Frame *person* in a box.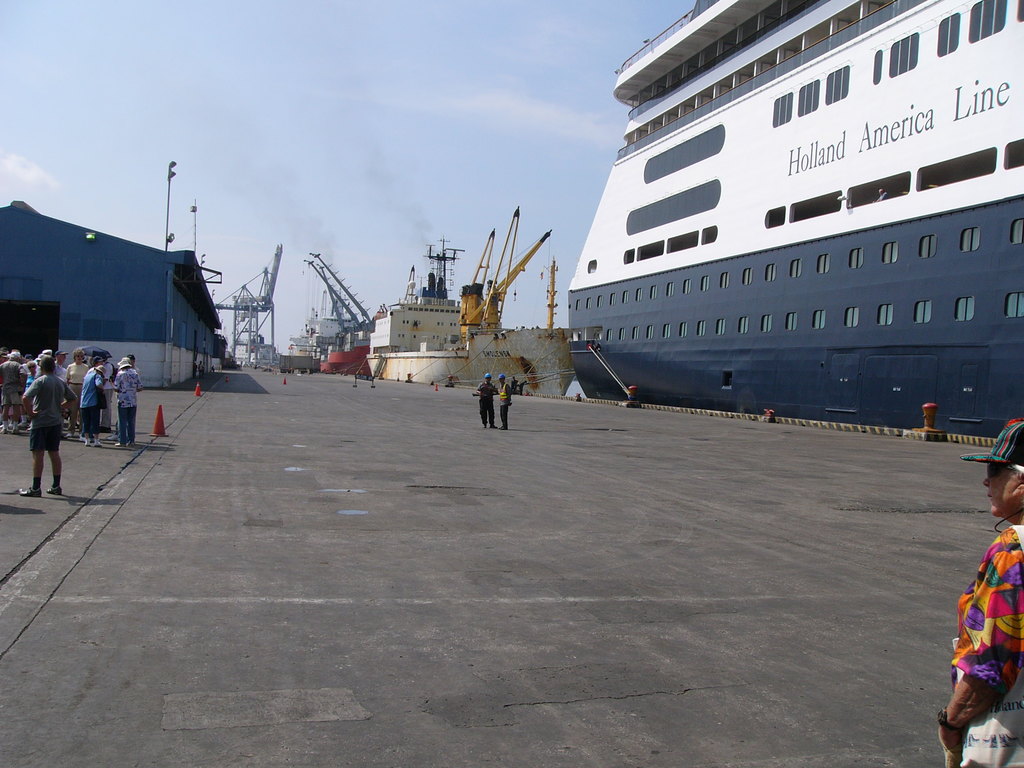
[left=474, top=372, right=497, bottom=430].
